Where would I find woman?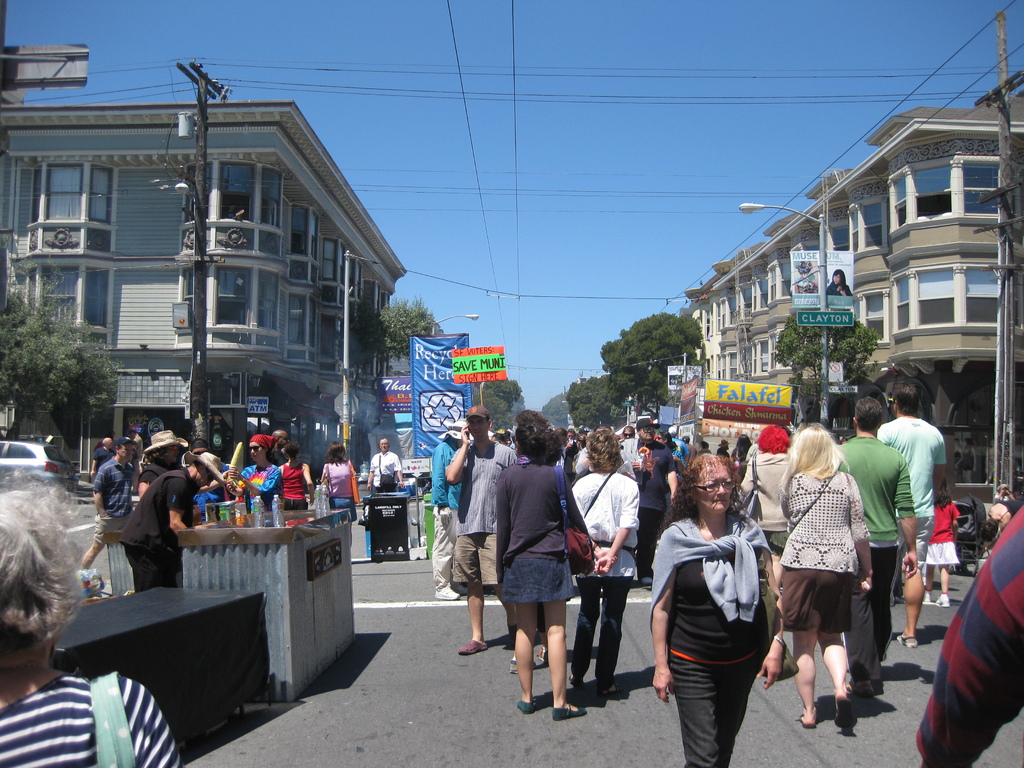
At {"x1": 227, "y1": 437, "x2": 275, "y2": 506}.
